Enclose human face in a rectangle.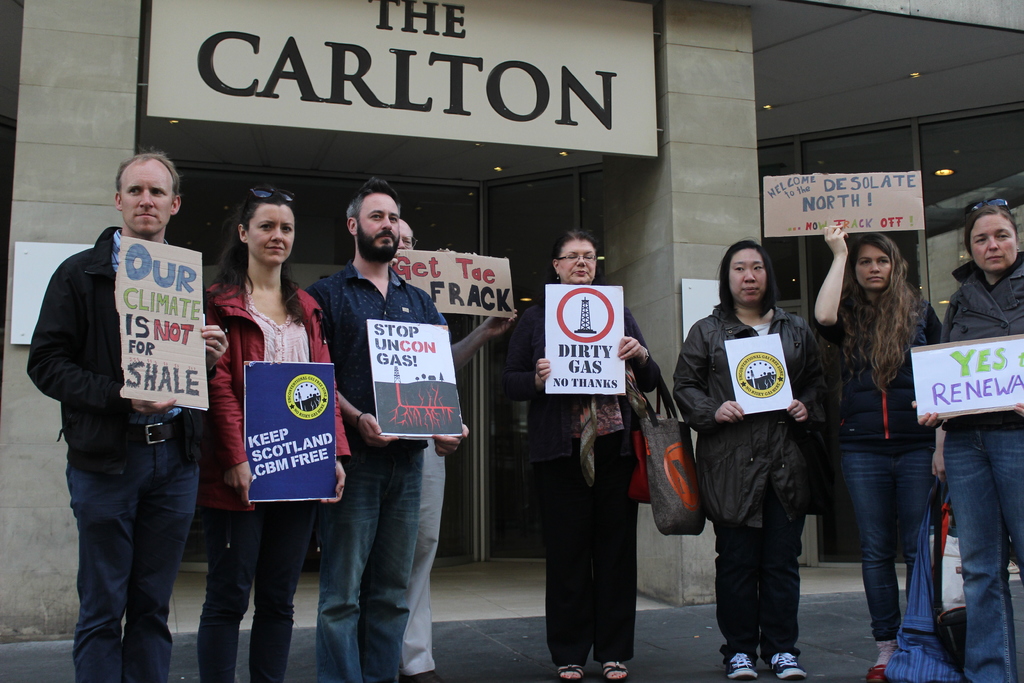
559,240,595,283.
